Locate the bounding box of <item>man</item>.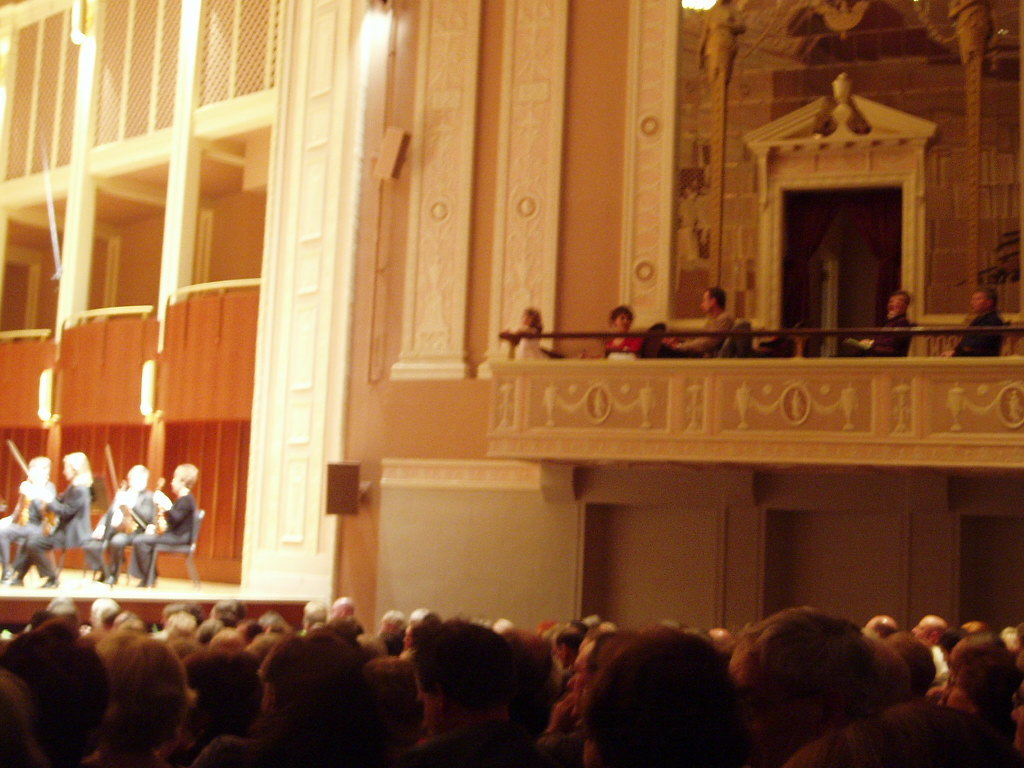
Bounding box: 88:459:157:581.
